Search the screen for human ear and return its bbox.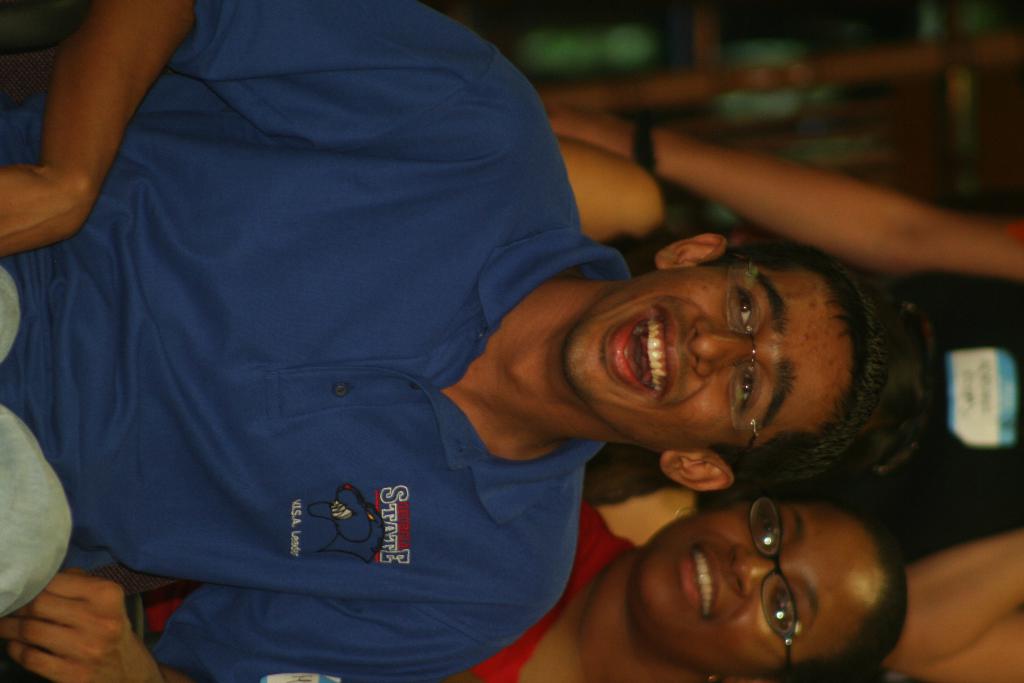
Found: Rect(656, 233, 729, 272).
